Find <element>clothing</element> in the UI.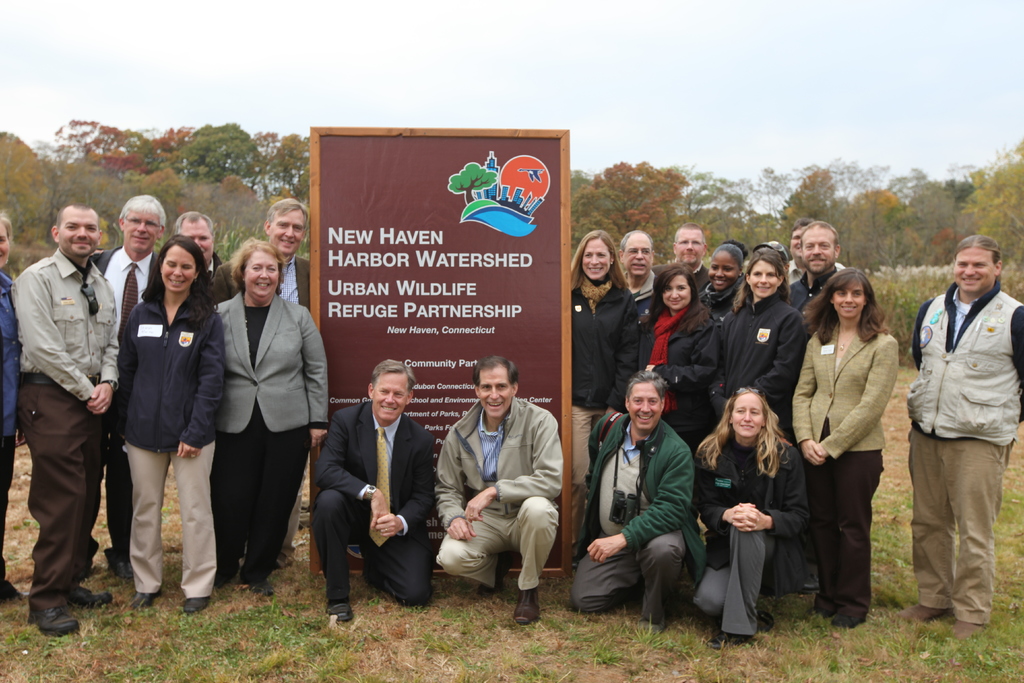
UI element at bbox=(915, 255, 1017, 641).
